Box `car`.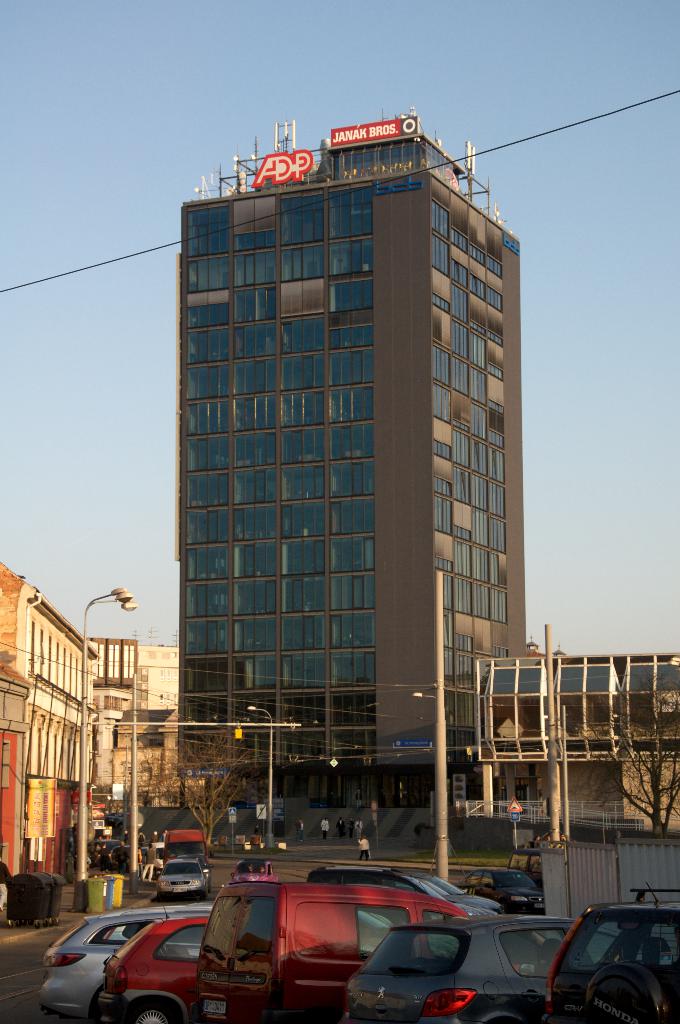
<region>154, 858, 207, 897</region>.
